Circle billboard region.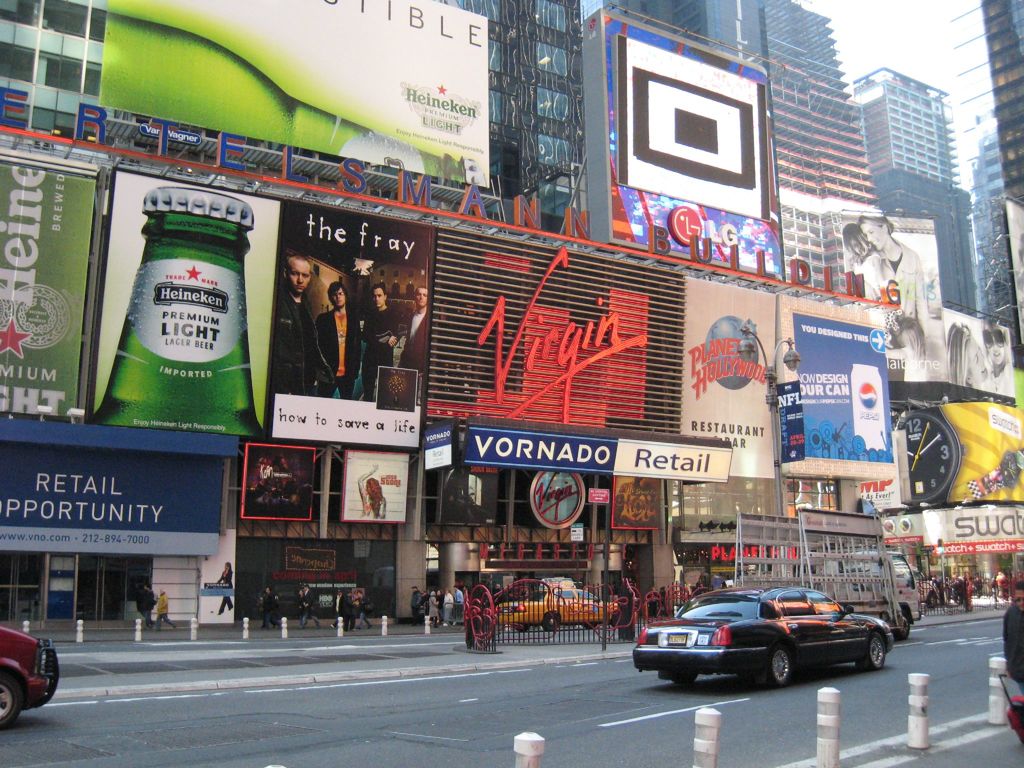
Region: <bbox>924, 508, 1022, 552</bbox>.
